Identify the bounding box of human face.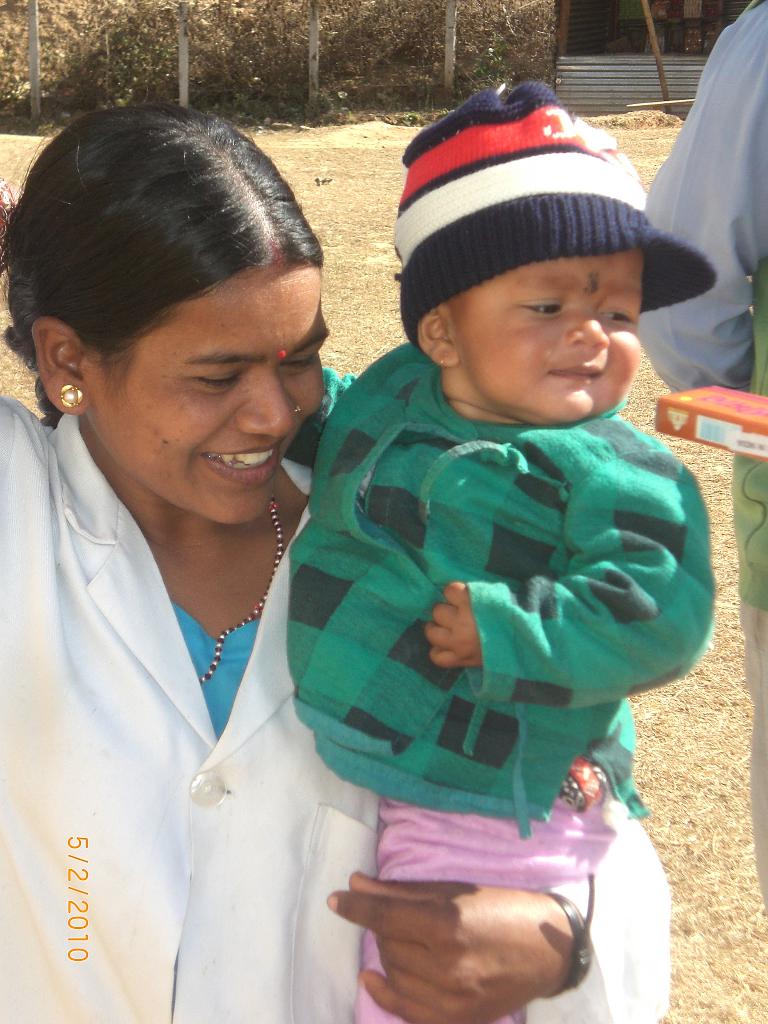
pyautogui.locateOnScreen(86, 270, 329, 520).
